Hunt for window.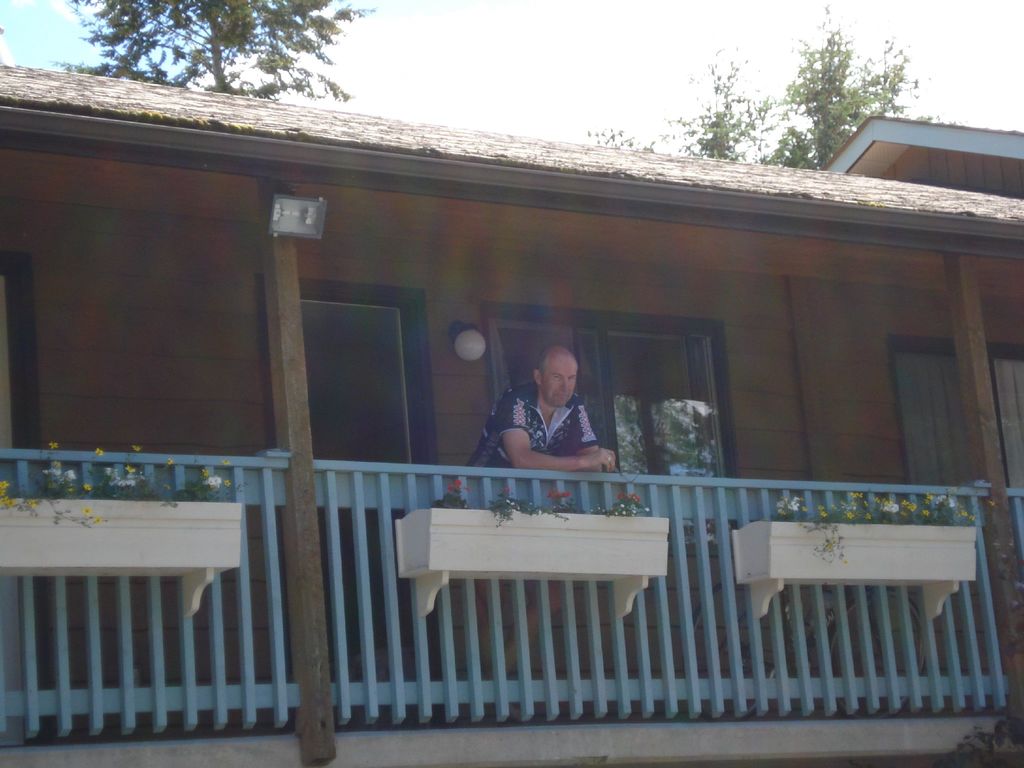
Hunted down at bbox(477, 299, 749, 566).
